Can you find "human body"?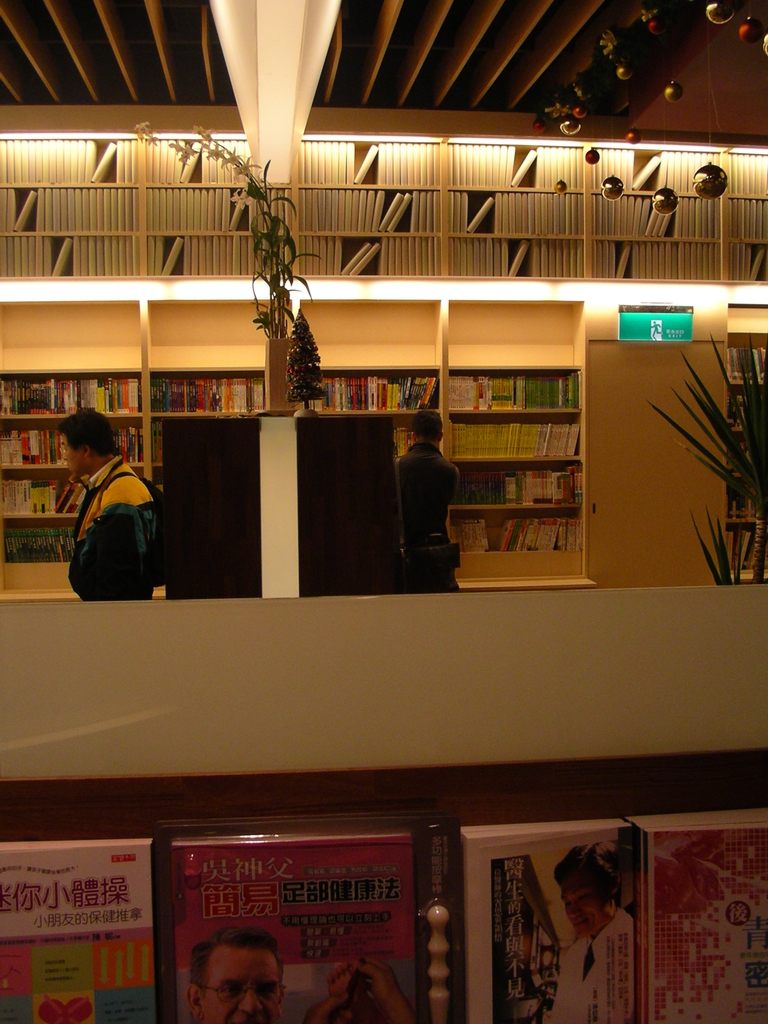
Yes, bounding box: 398/440/466/596.
